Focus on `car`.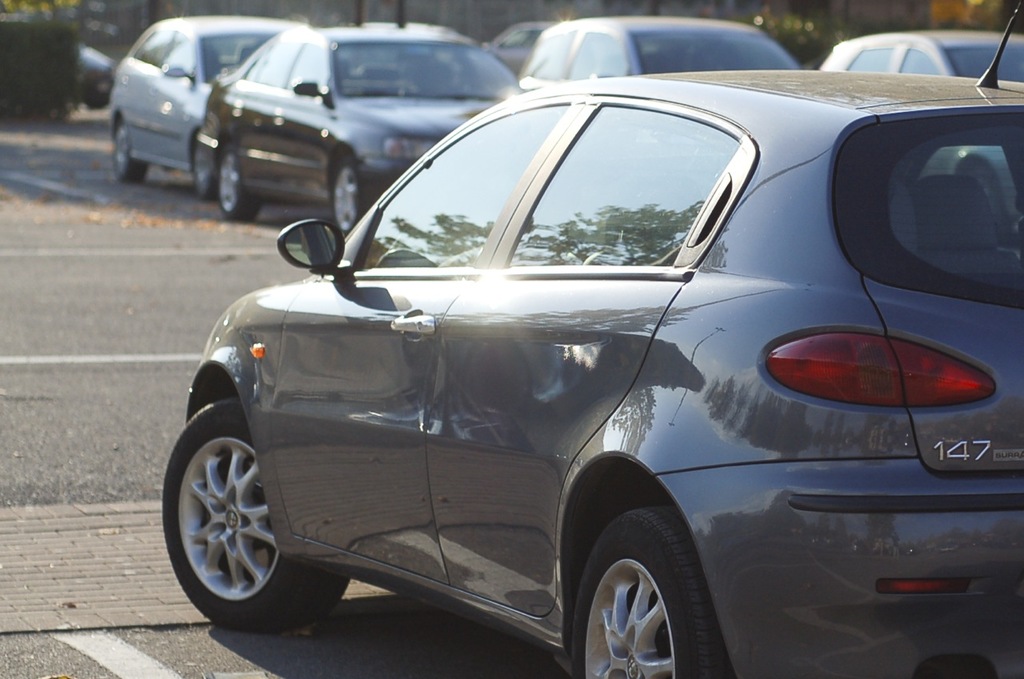
Focused at box(163, 1, 1023, 678).
